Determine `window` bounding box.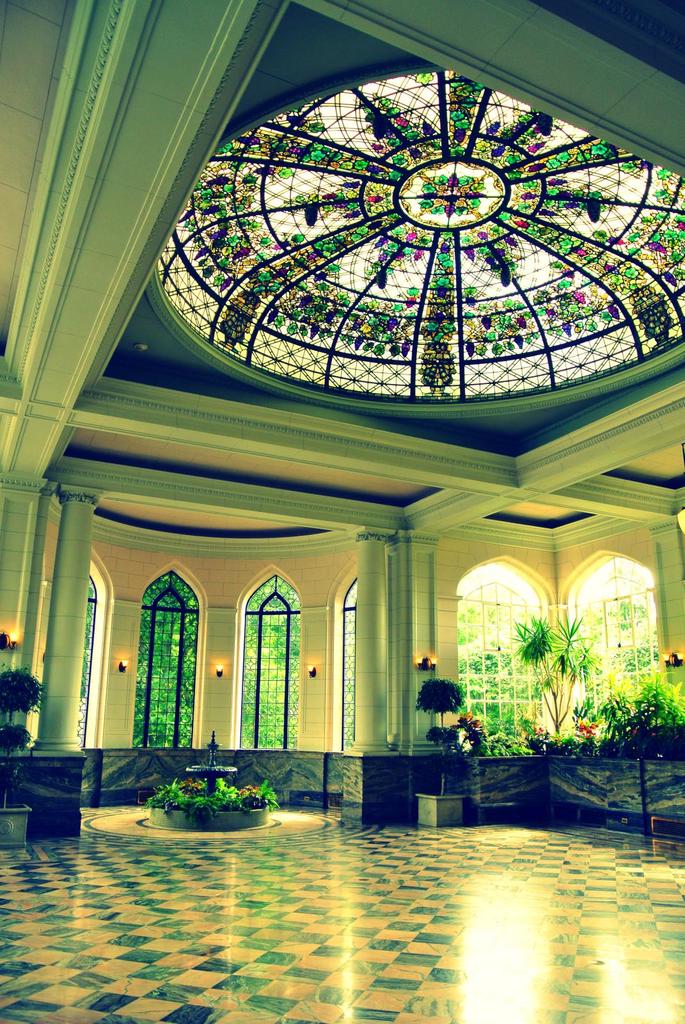
Determined: bbox(336, 575, 356, 746).
